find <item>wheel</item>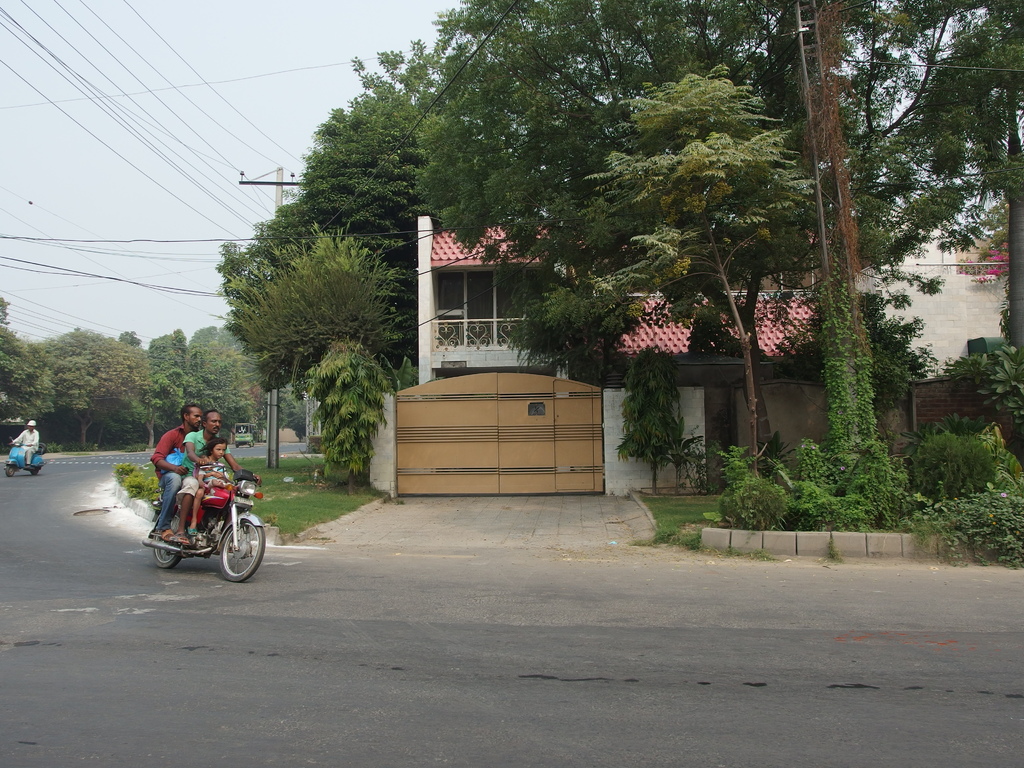
l=37, t=442, r=47, b=456
